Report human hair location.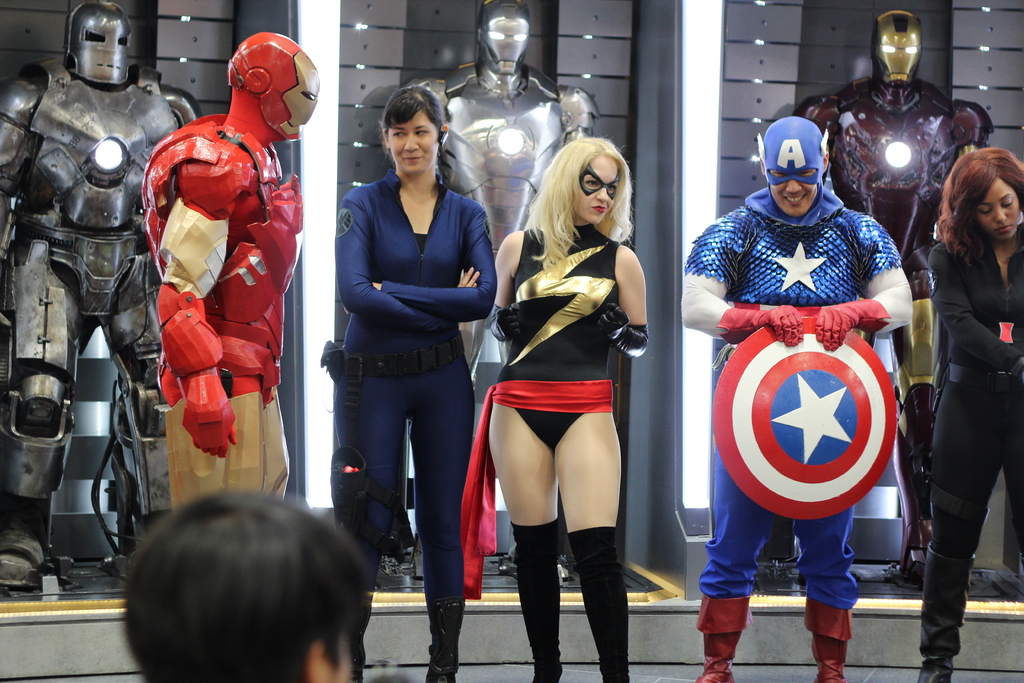
Report: bbox=(933, 145, 1023, 281).
